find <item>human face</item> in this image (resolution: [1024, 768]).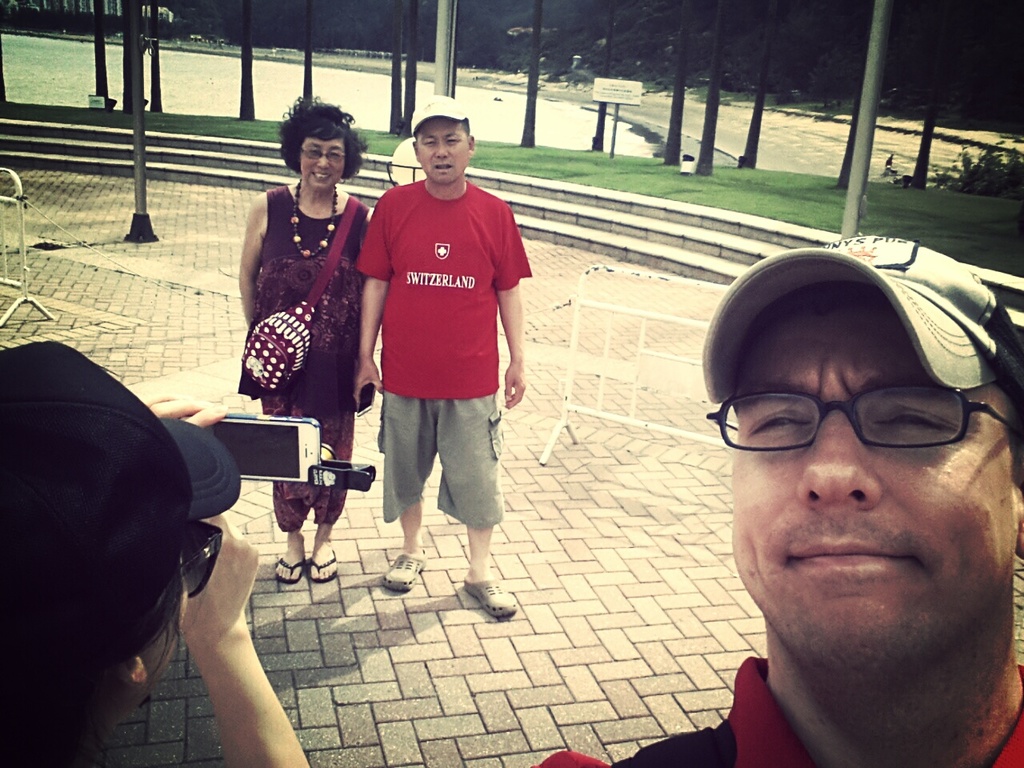
146,544,188,696.
